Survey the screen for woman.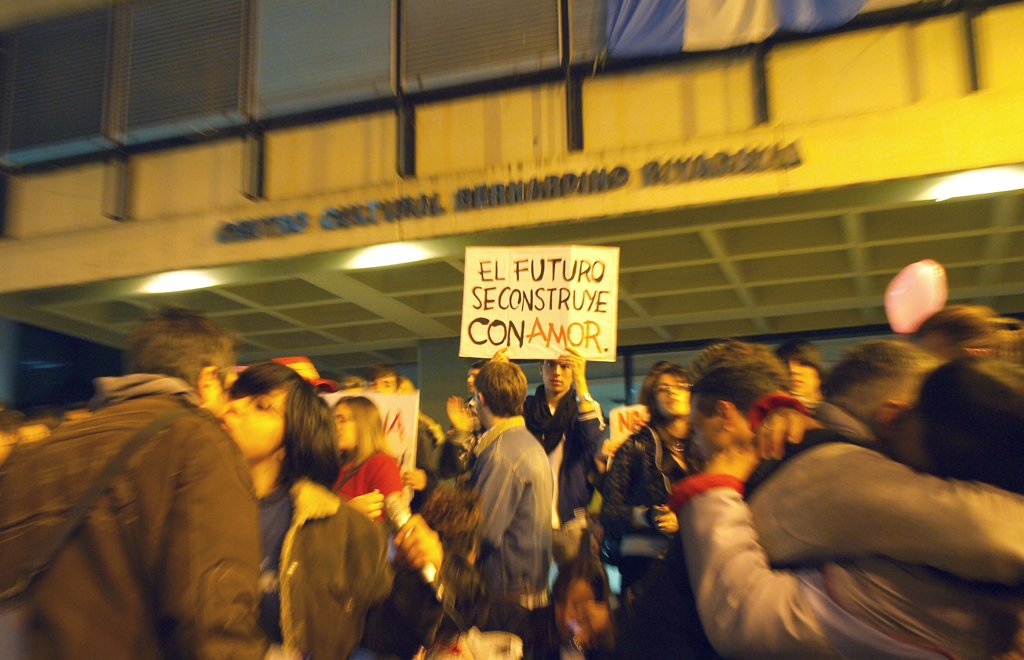
Survey found: box=[327, 395, 450, 630].
